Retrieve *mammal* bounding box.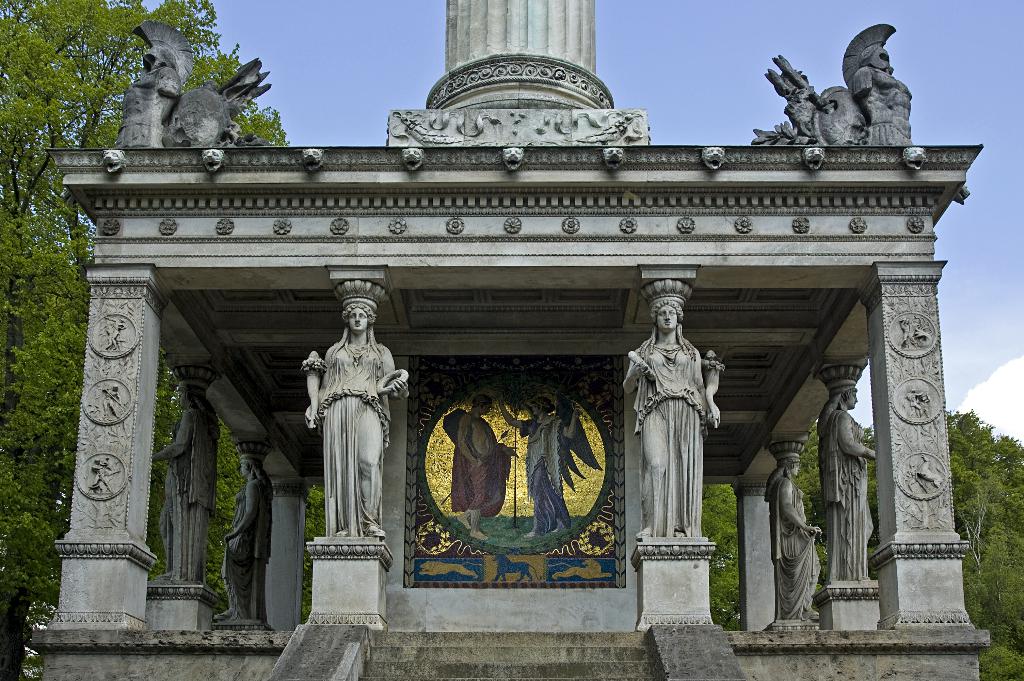
Bounding box: x1=622 y1=298 x2=721 y2=540.
